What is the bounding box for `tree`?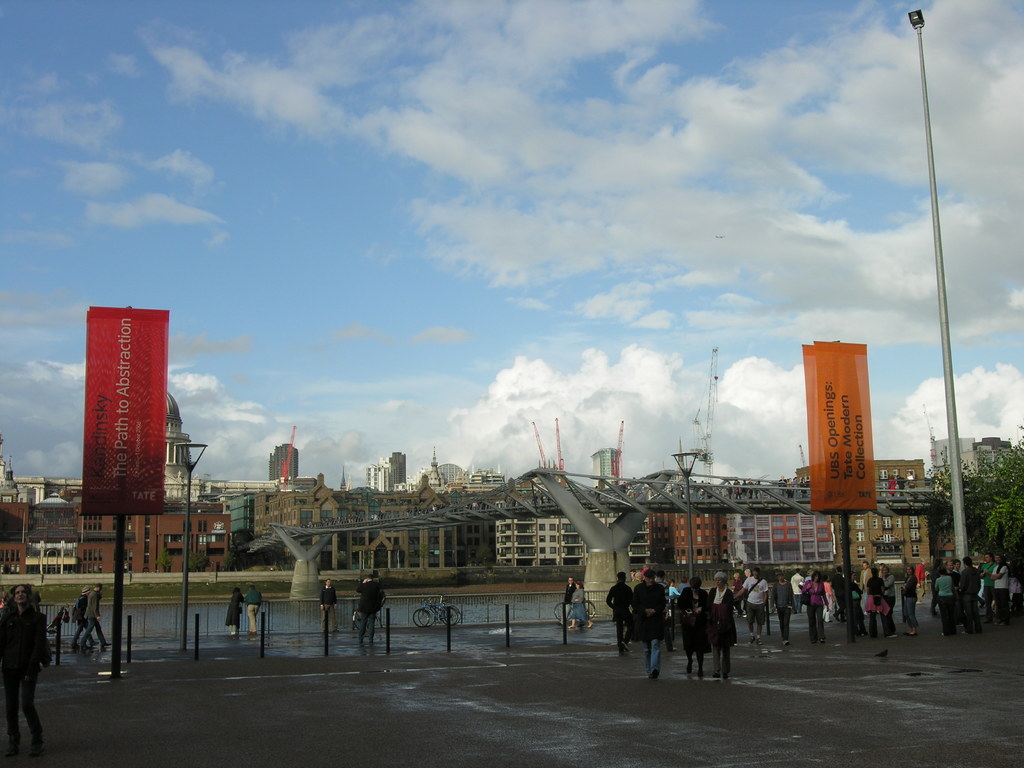
(924, 441, 1023, 576).
